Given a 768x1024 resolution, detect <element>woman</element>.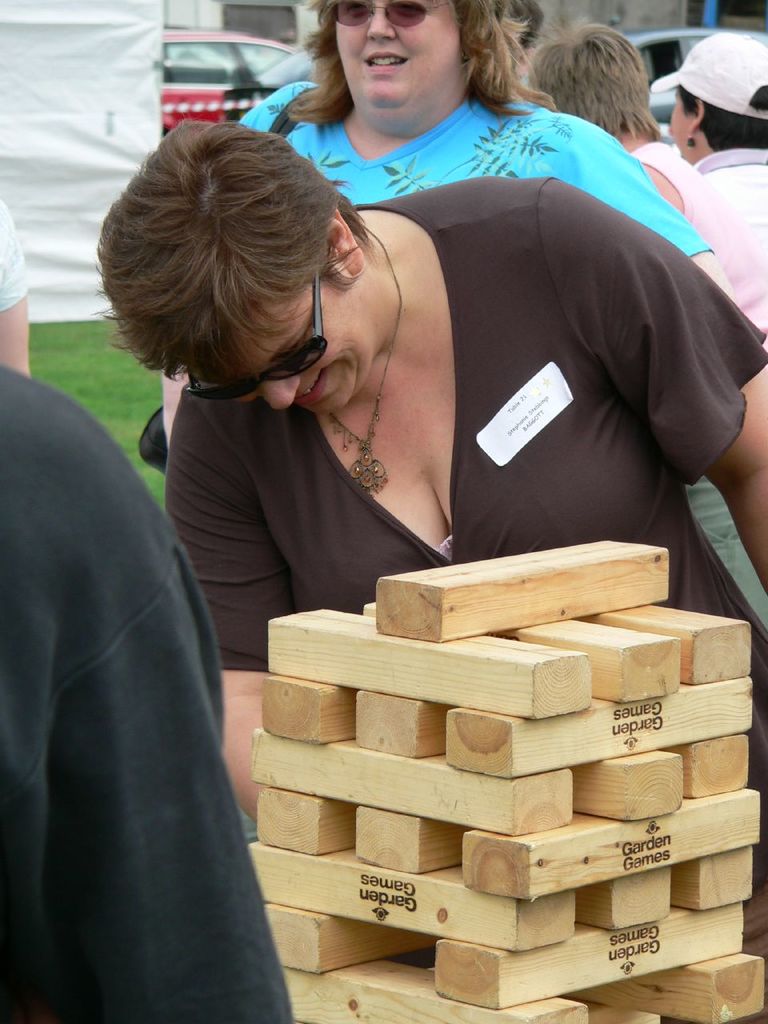
bbox=(90, 117, 767, 913).
